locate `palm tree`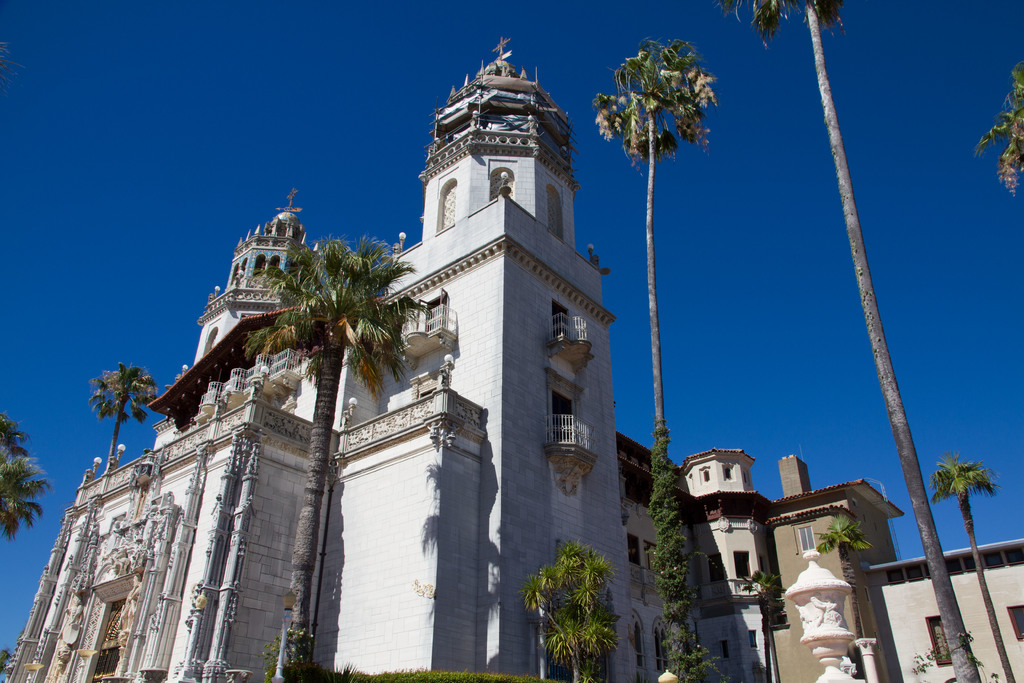
{"left": 82, "top": 355, "right": 178, "bottom": 445}
